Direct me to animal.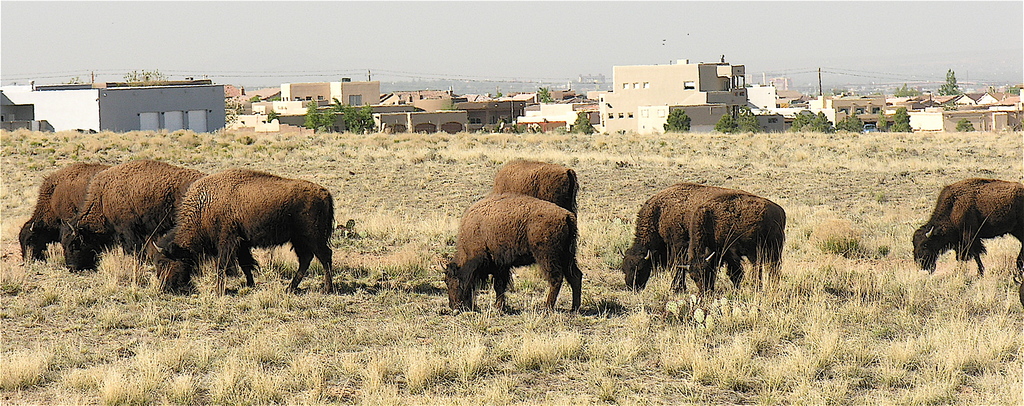
Direction: left=495, top=159, right=583, bottom=212.
